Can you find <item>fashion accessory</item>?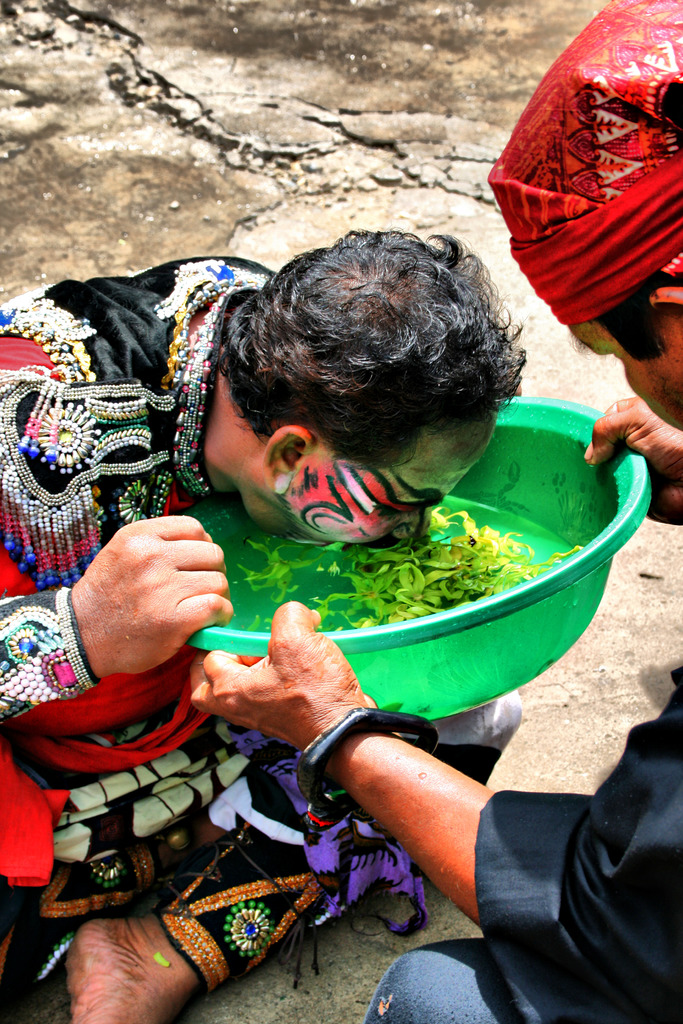
Yes, bounding box: detection(482, 0, 682, 323).
